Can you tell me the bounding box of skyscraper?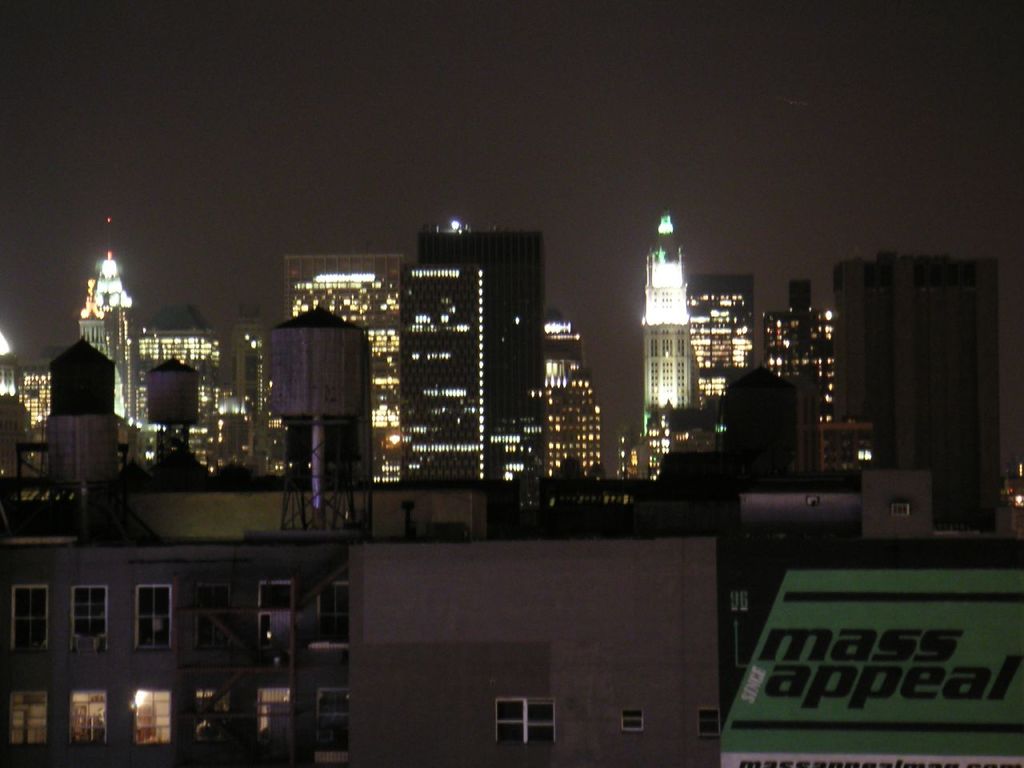
bbox=[831, 251, 1001, 525].
